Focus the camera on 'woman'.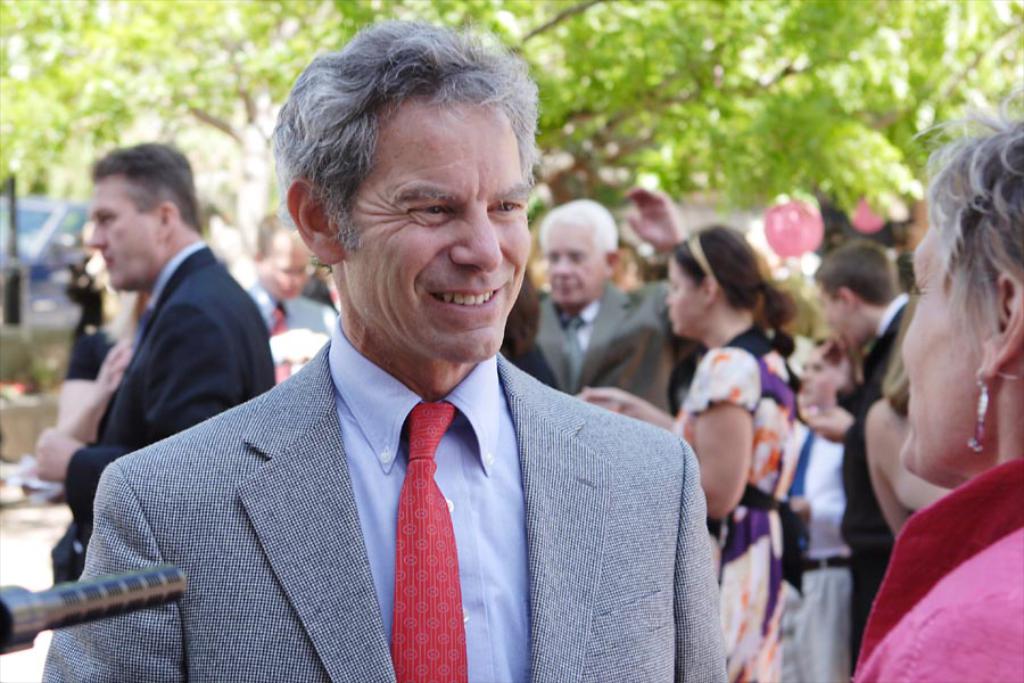
Focus region: select_region(575, 217, 808, 682).
